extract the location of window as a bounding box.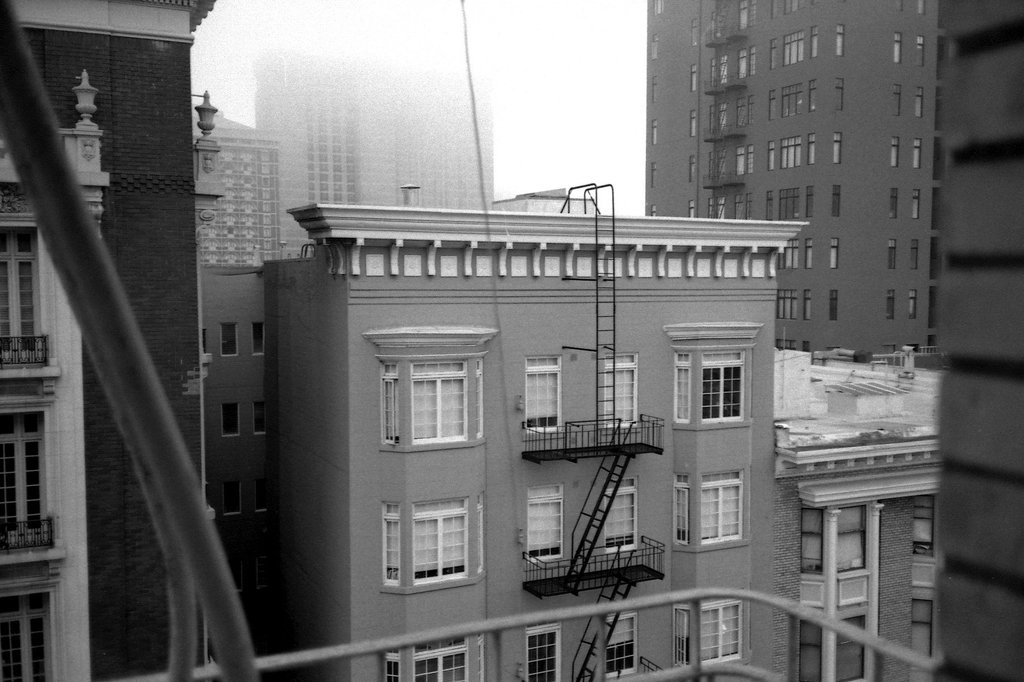
l=673, t=608, r=687, b=661.
